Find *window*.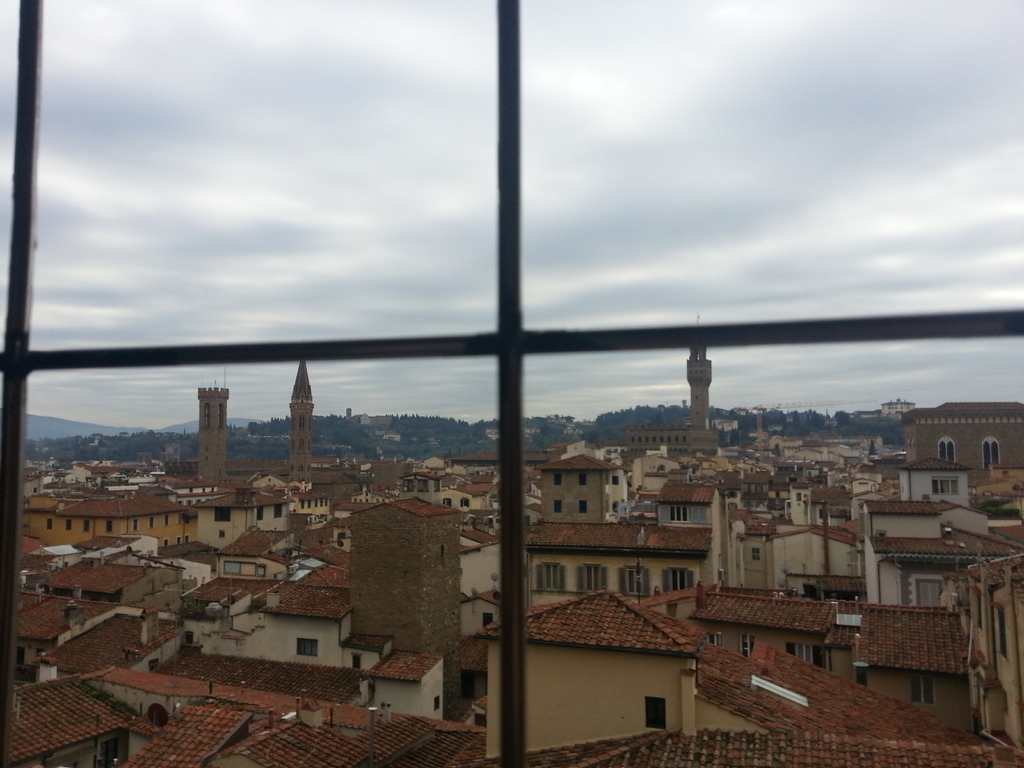
box=[555, 499, 562, 512].
